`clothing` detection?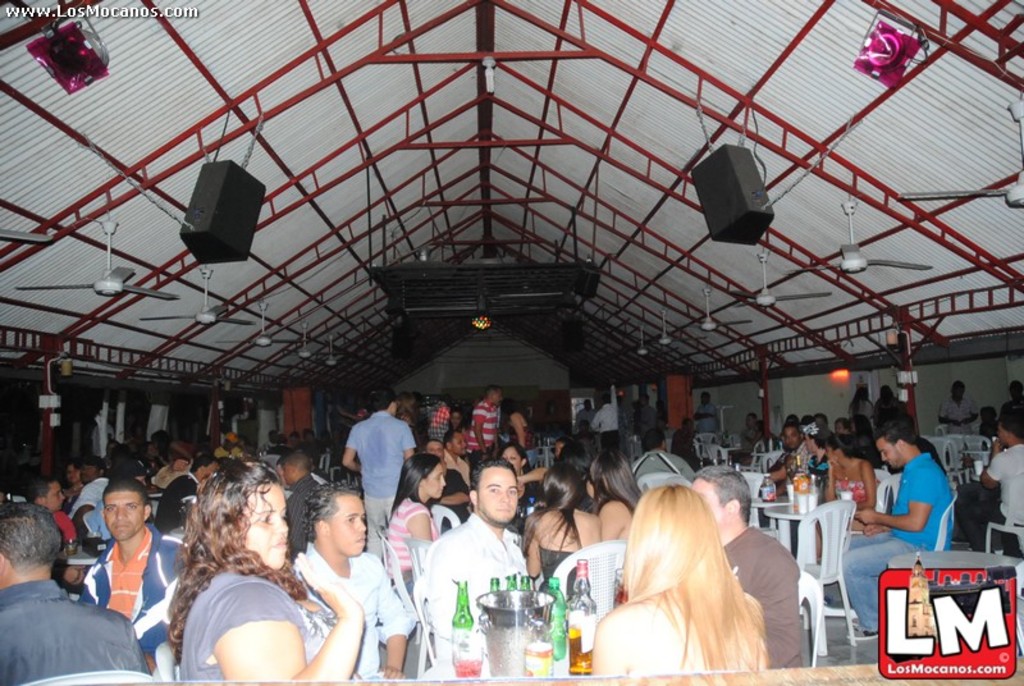
{"left": 70, "top": 523, "right": 204, "bottom": 673}
